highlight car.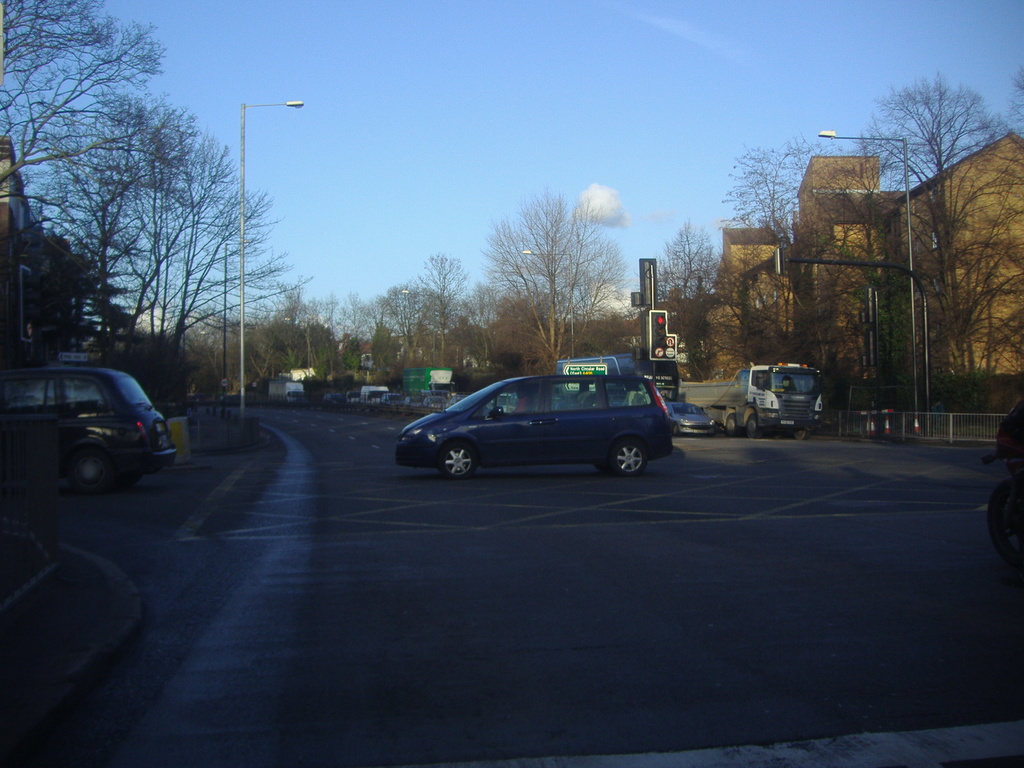
Highlighted region: {"x1": 1, "y1": 356, "x2": 179, "y2": 497}.
